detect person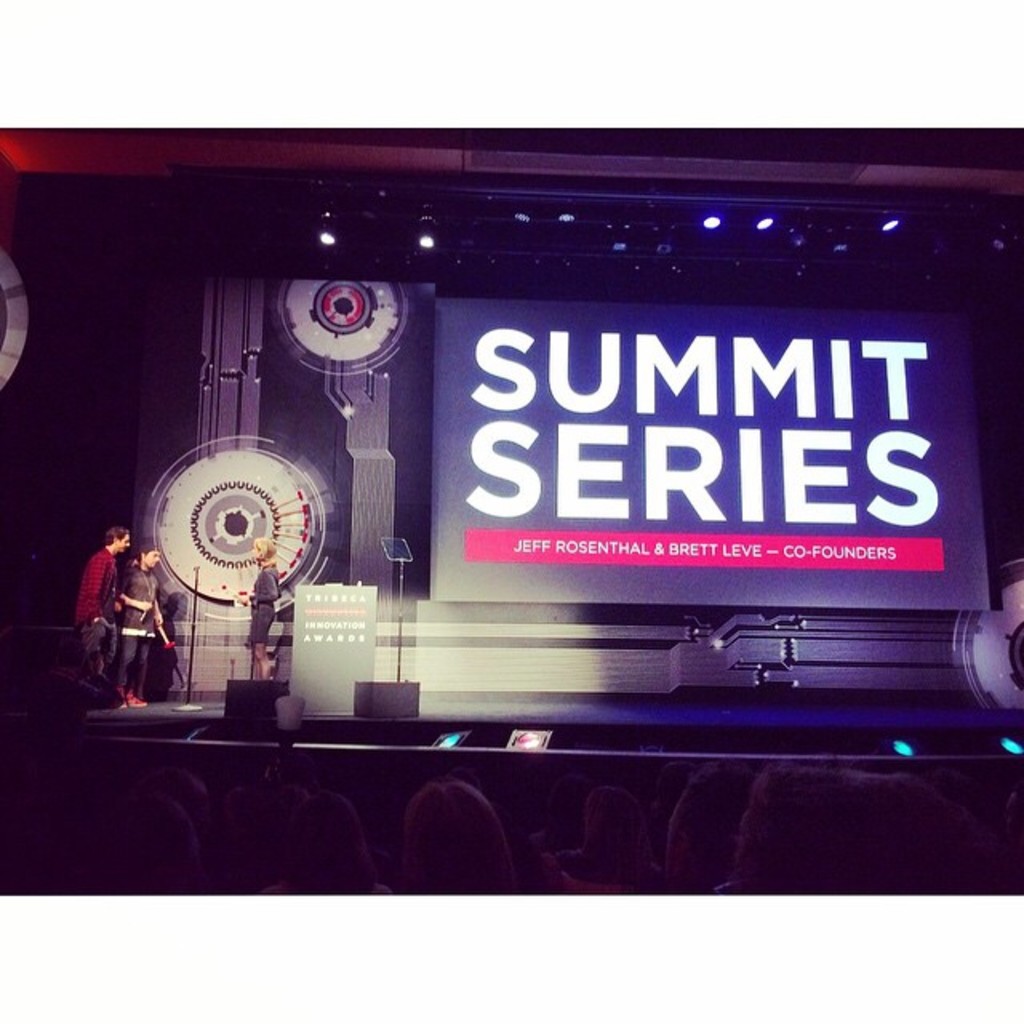
[left=122, top=542, right=168, bottom=694]
